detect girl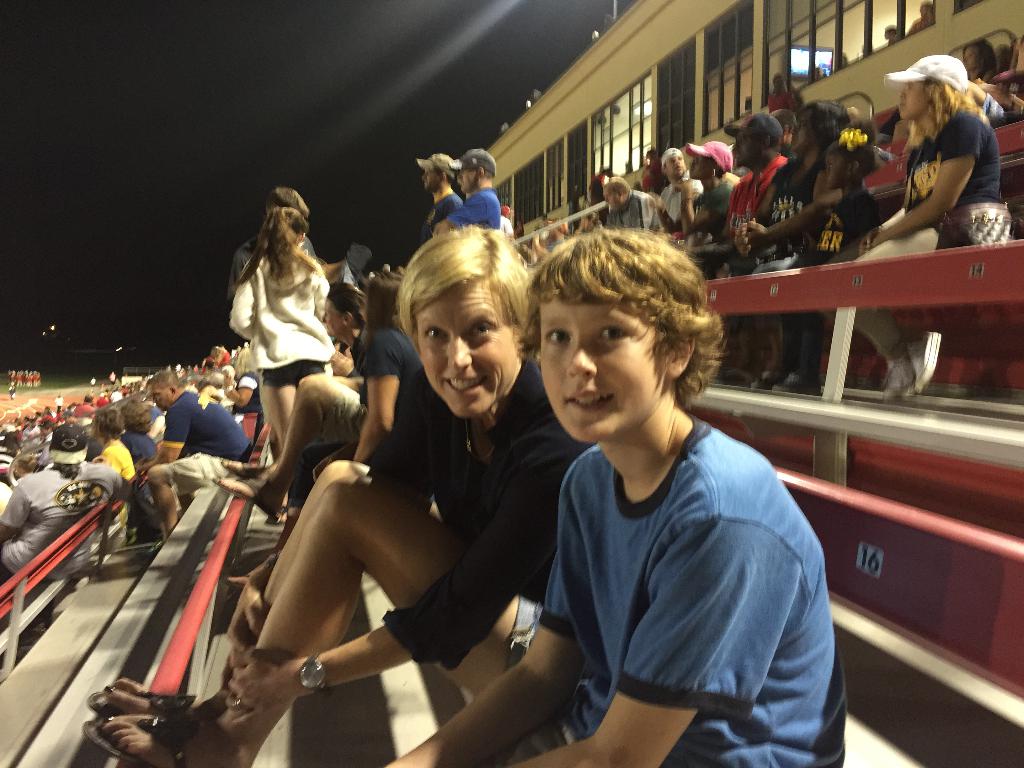
crop(102, 225, 578, 767)
